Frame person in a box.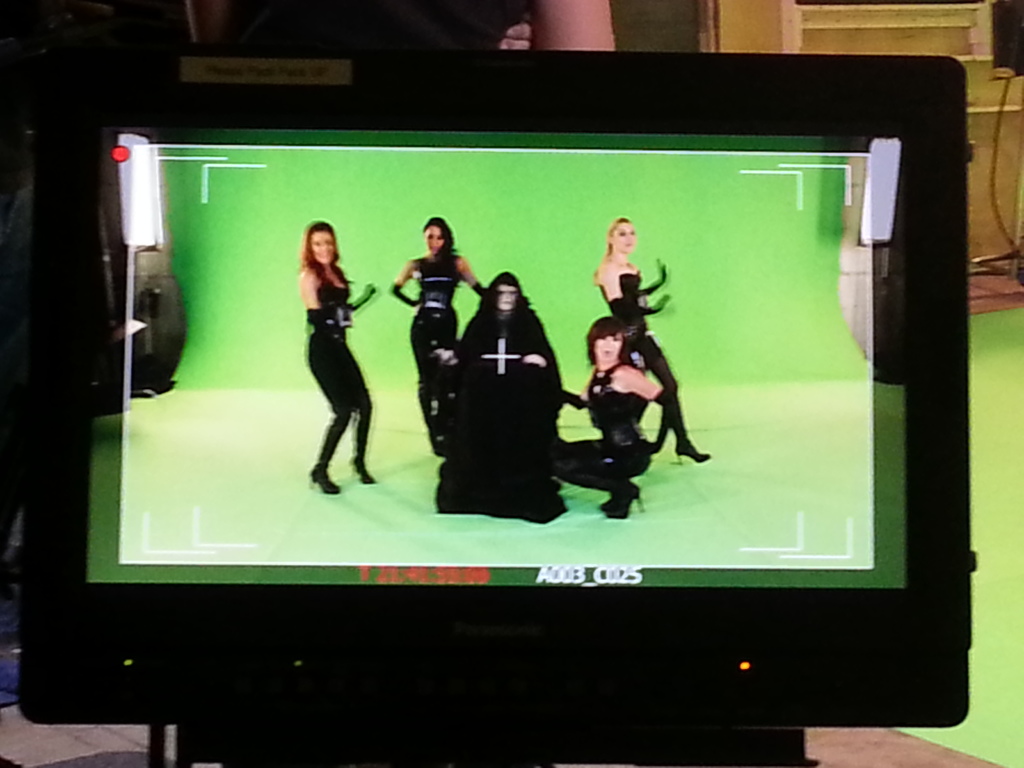
{"x1": 550, "y1": 316, "x2": 673, "y2": 531}.
